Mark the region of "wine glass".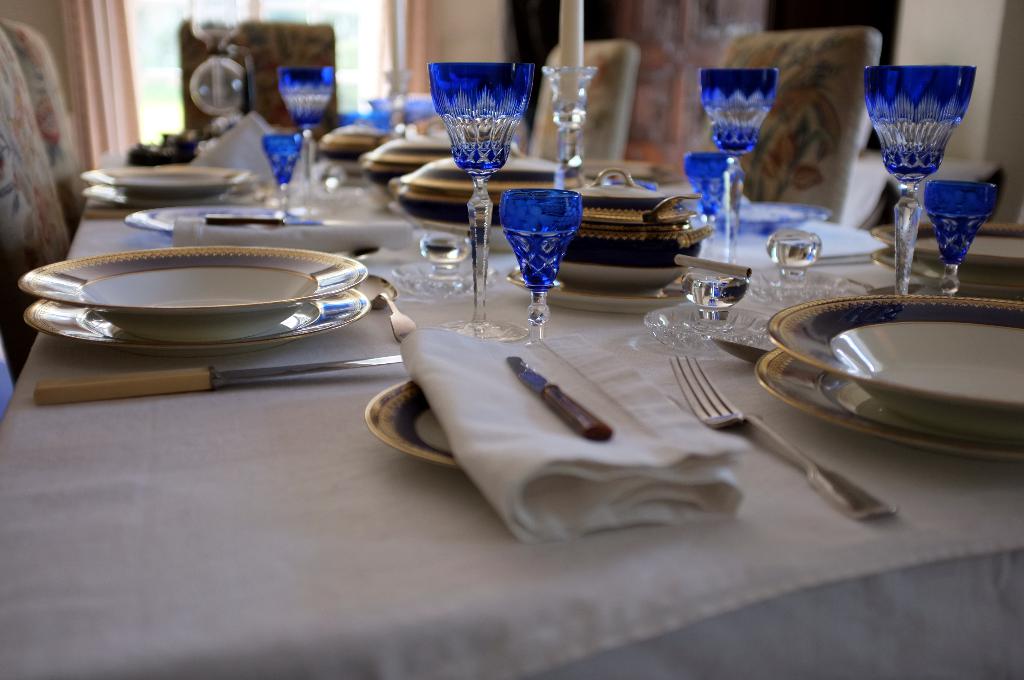
Region: Rect(427, 61, 538, 341).
